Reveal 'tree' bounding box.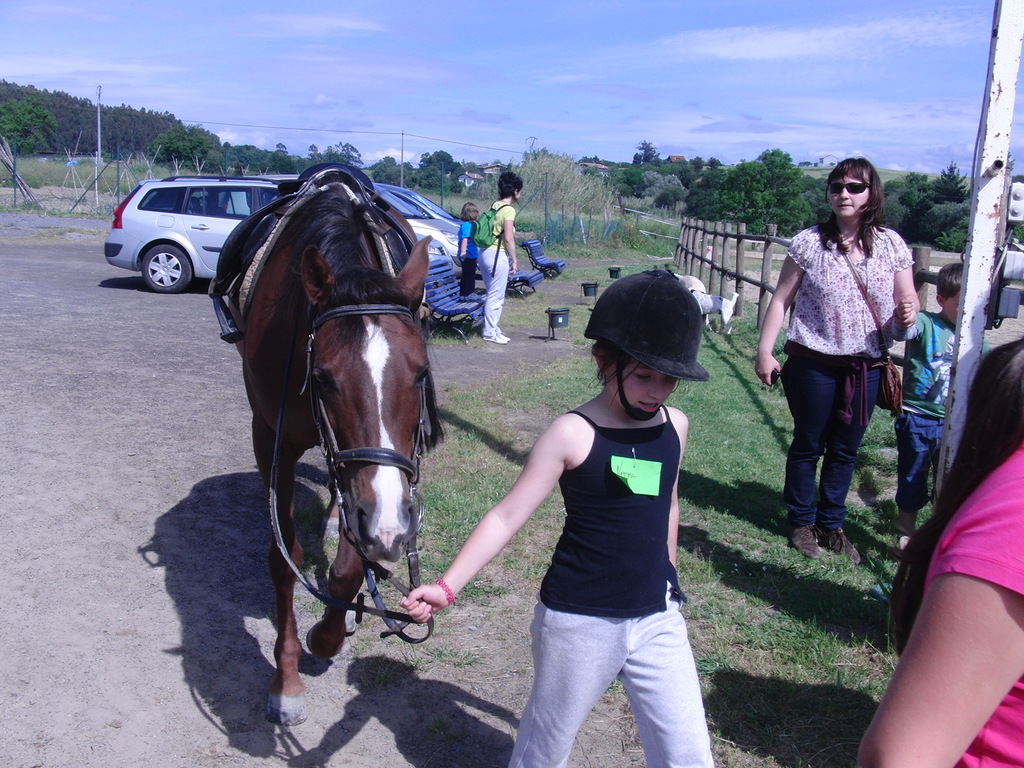
Revealed: detection(906, 160, 973, 242).
